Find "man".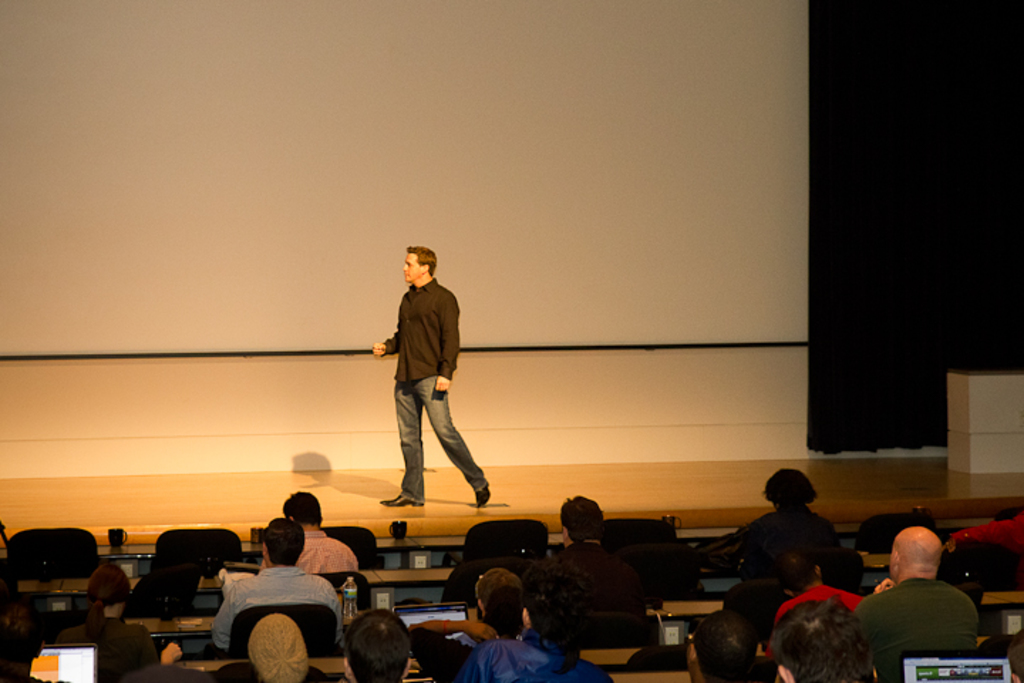
(x1=260, y1=489, x2=353, y2=575).
